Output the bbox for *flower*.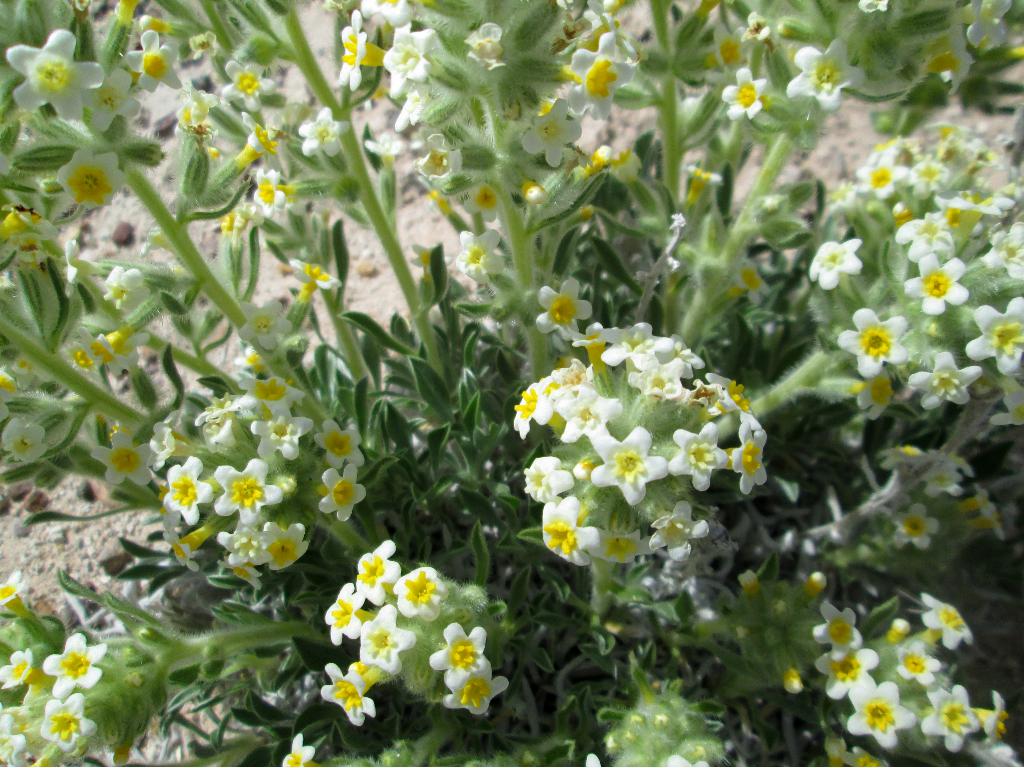
box=[666, 753, 711, 767].
